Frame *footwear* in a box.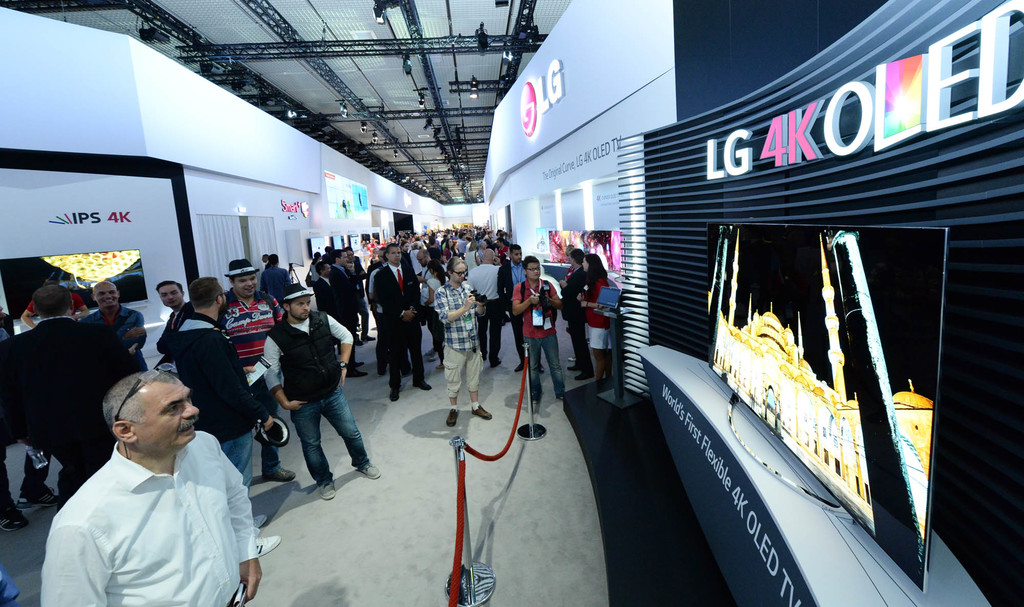
region(512, 358, 521, 372).
